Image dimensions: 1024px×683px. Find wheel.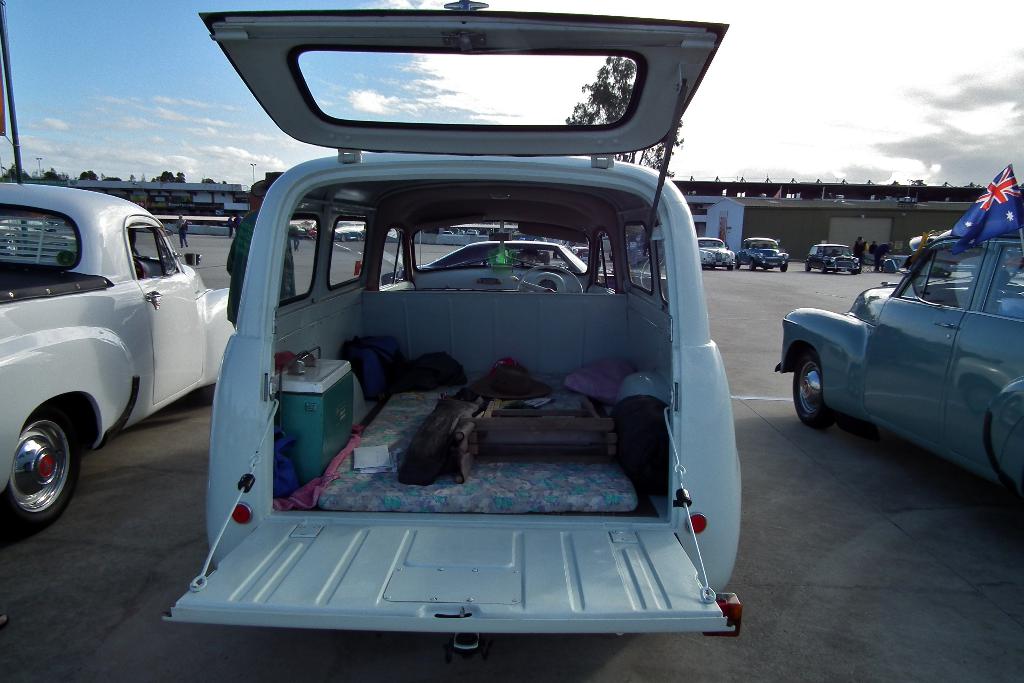
748:260:755:272.
